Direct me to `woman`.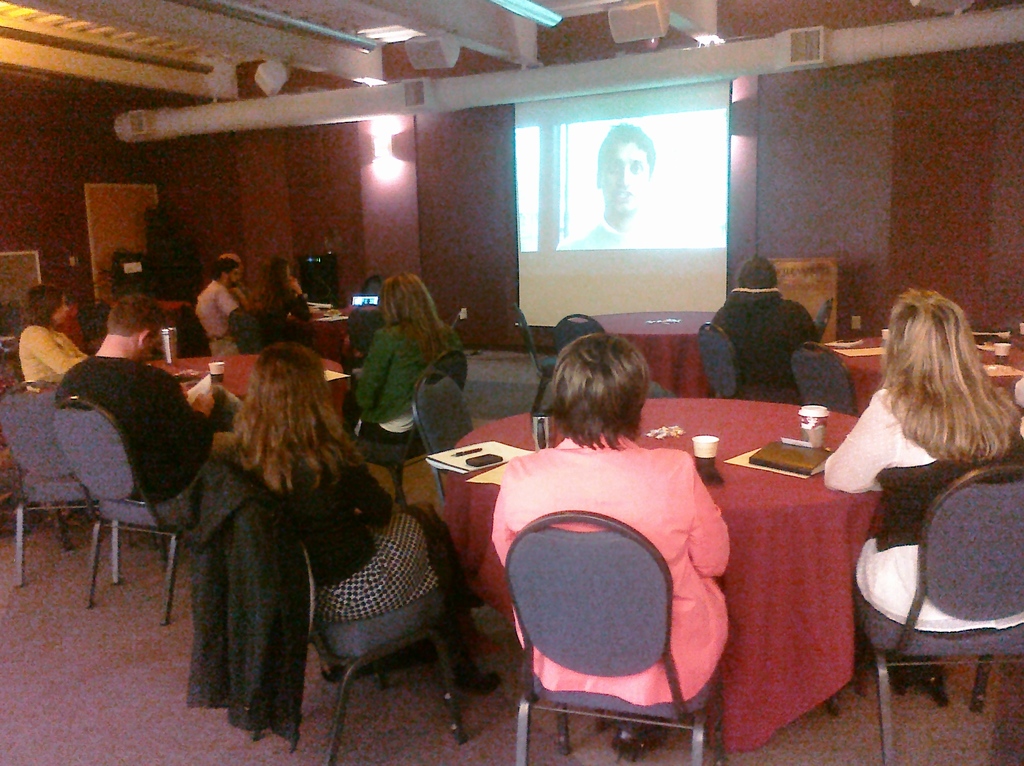
Direction: [11,292,82,380].
